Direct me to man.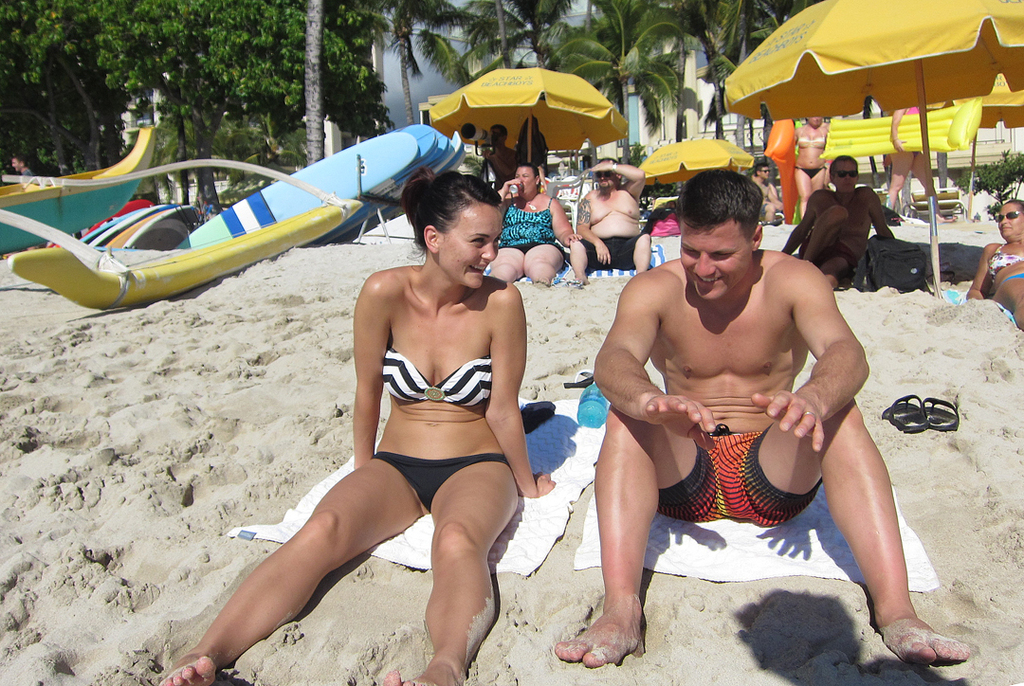
Direction: (left=566, top=153, right=653, bottom=287).
